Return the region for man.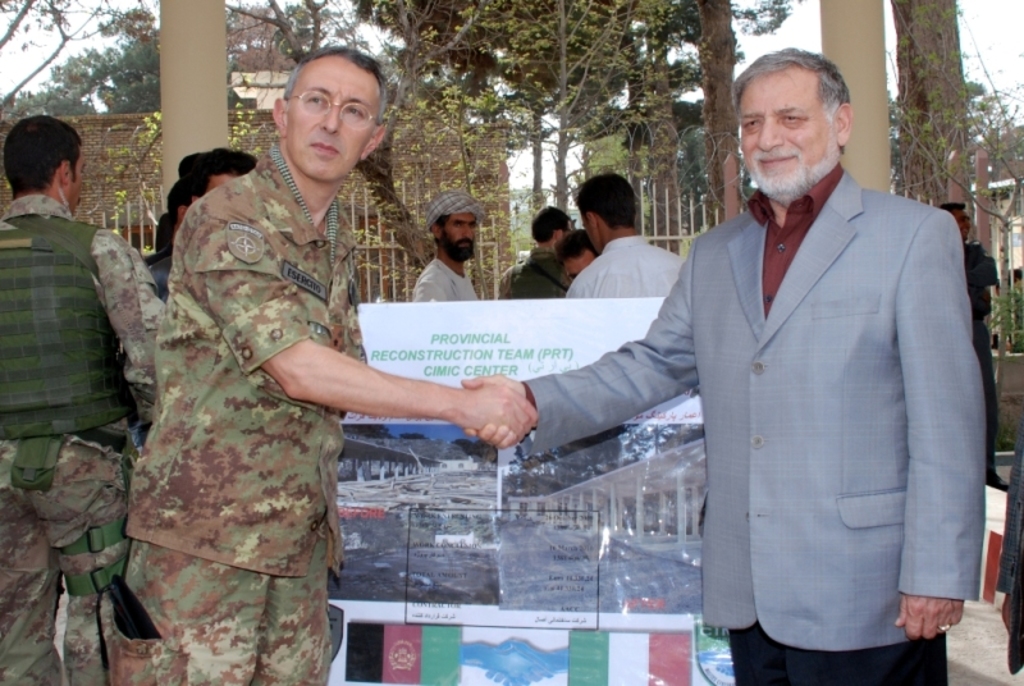
[left=411, top=189, right=483, bottom=311].
